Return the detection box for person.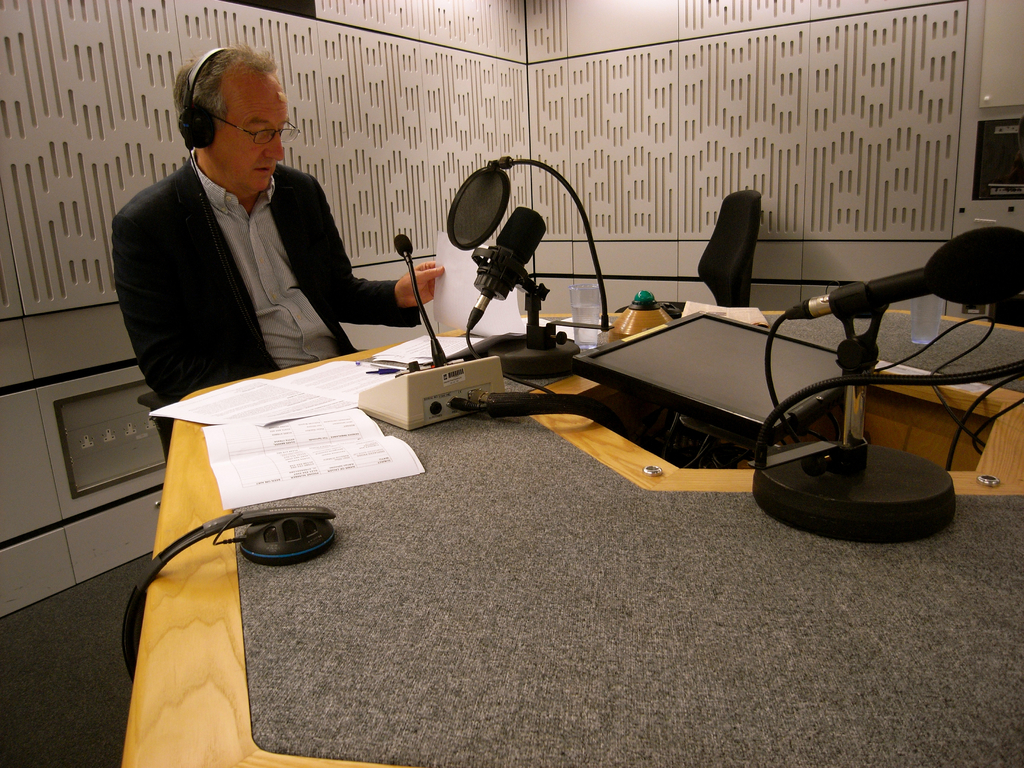
[127,58,456,405].
